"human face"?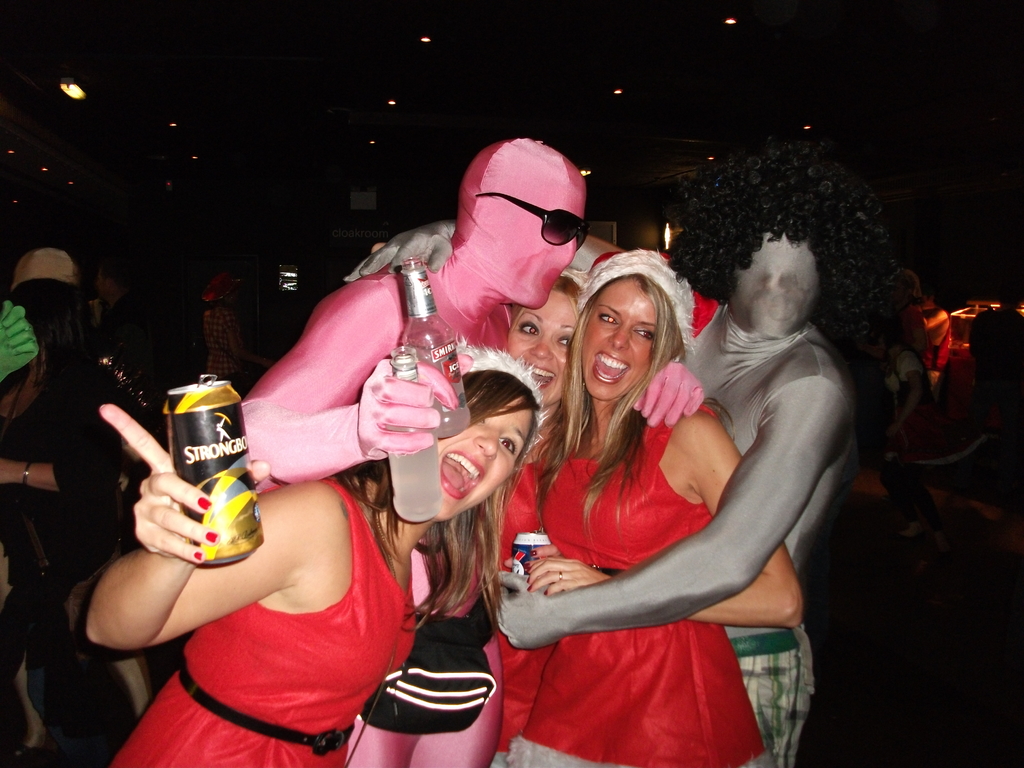
x1=440 y1=407 x2=527 y2=521
